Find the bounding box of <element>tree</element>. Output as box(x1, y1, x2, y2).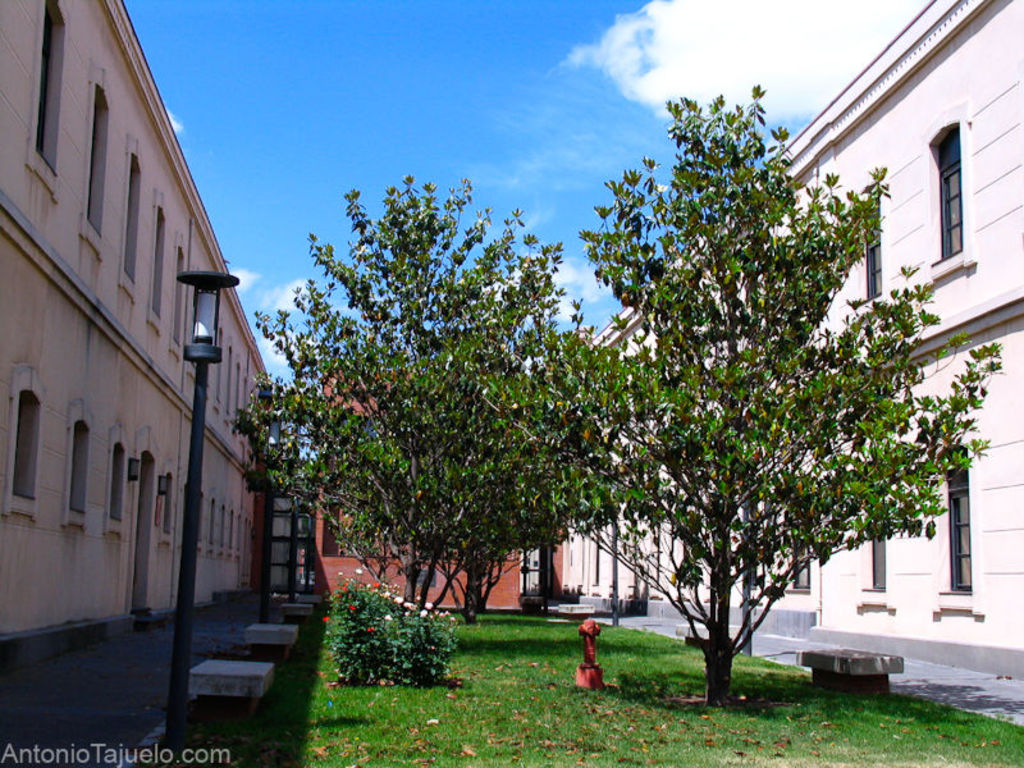
box(221, 169, 625, 685).
